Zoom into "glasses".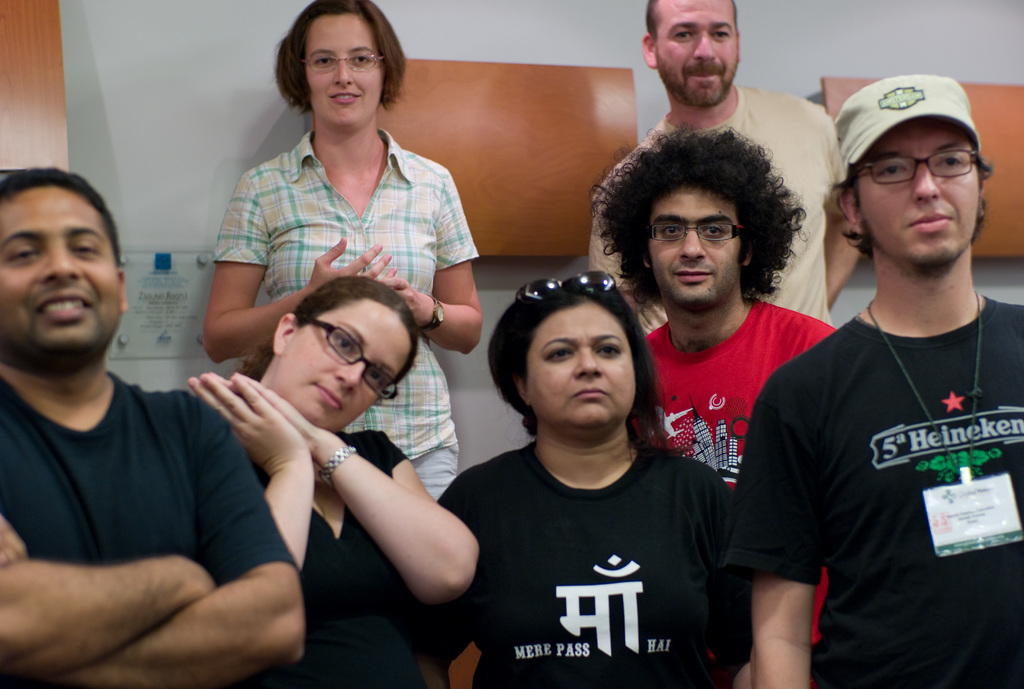
Zoom target: bbox(643, 219, 751, 245).
